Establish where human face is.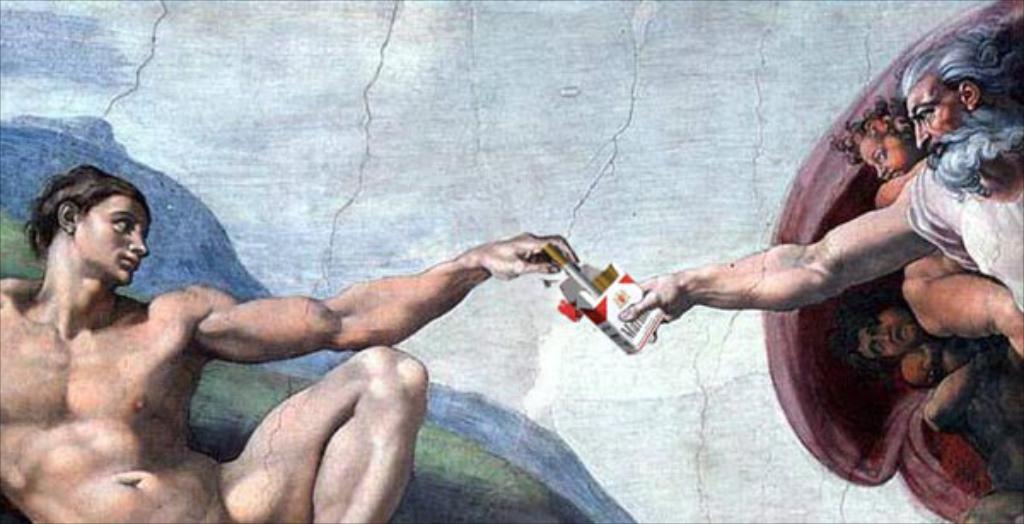
Established at region(862, 121, 910, 179).
